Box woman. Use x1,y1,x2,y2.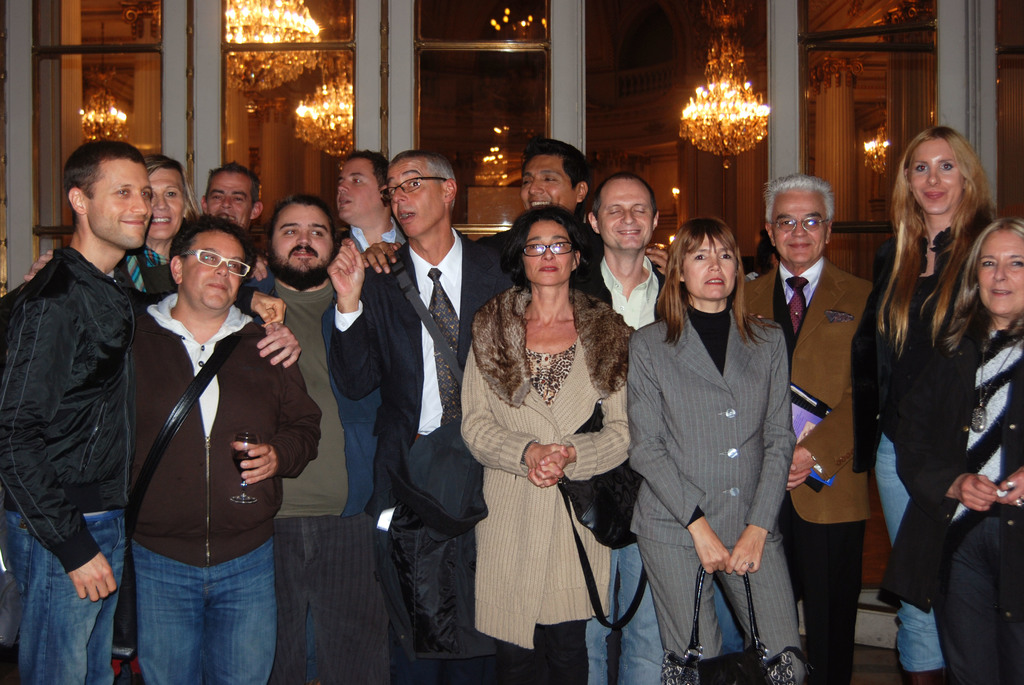
451,186,628,679.
